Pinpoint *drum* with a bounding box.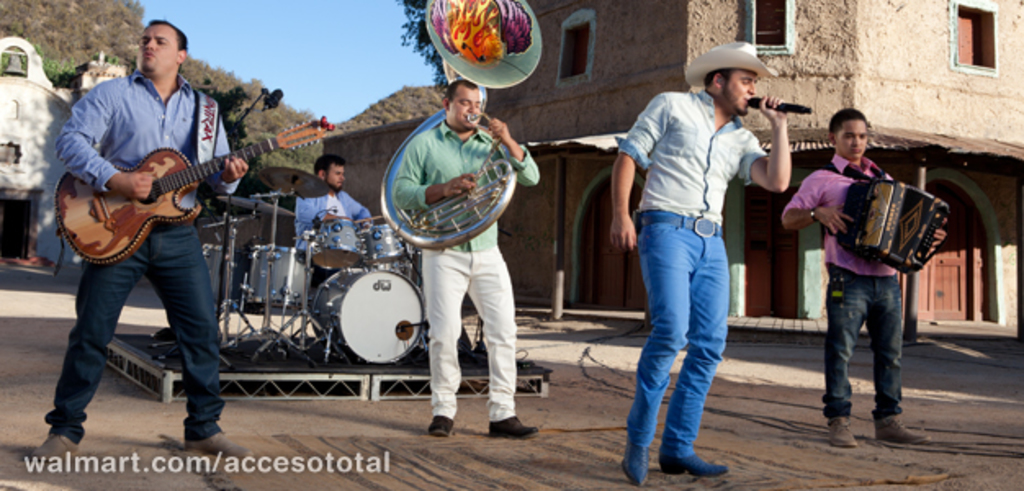
BBox(362, 229, 419, 264).
